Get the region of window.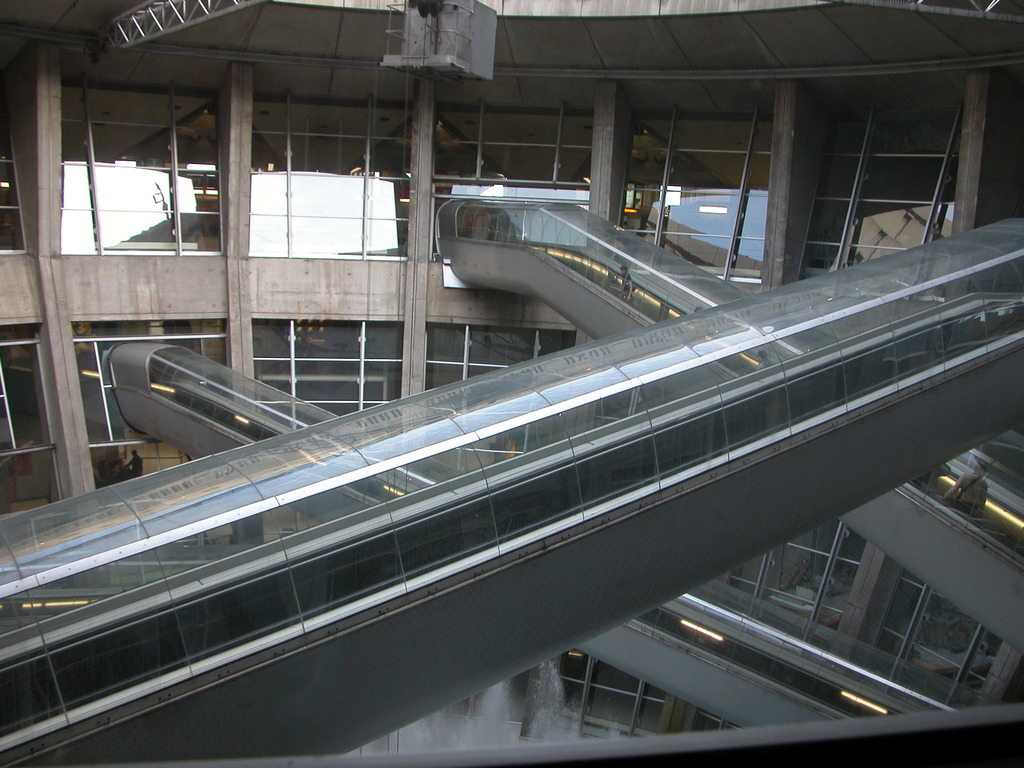
pyautogui.locateOnScreen(246, 312, 400, 420).
